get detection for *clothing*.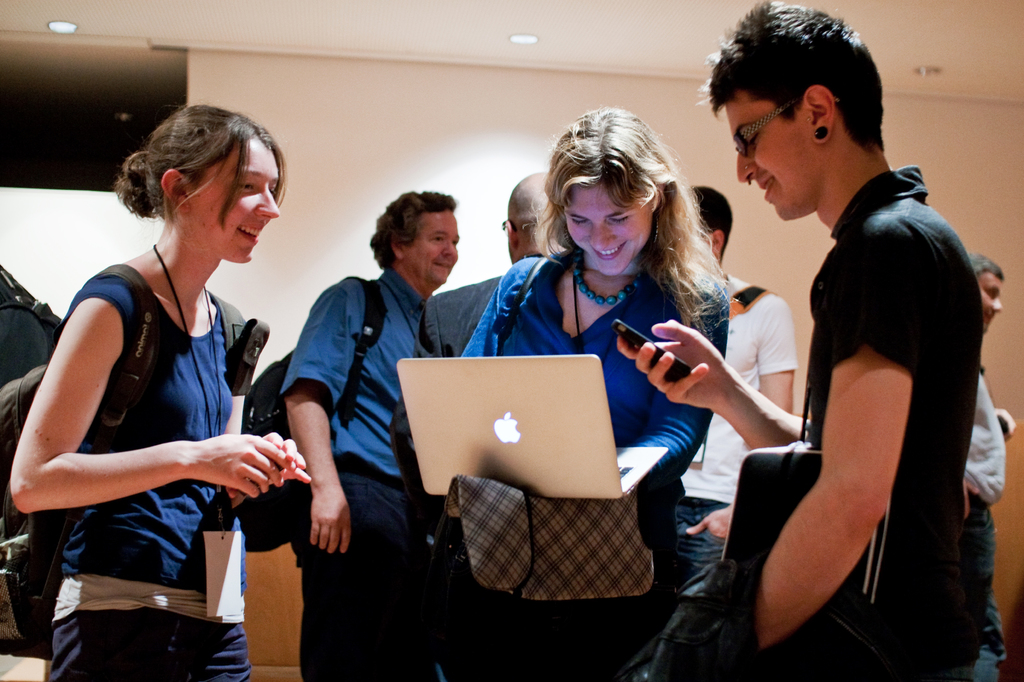
Detection: [left=459, top=253, right=732, bottom=681].
